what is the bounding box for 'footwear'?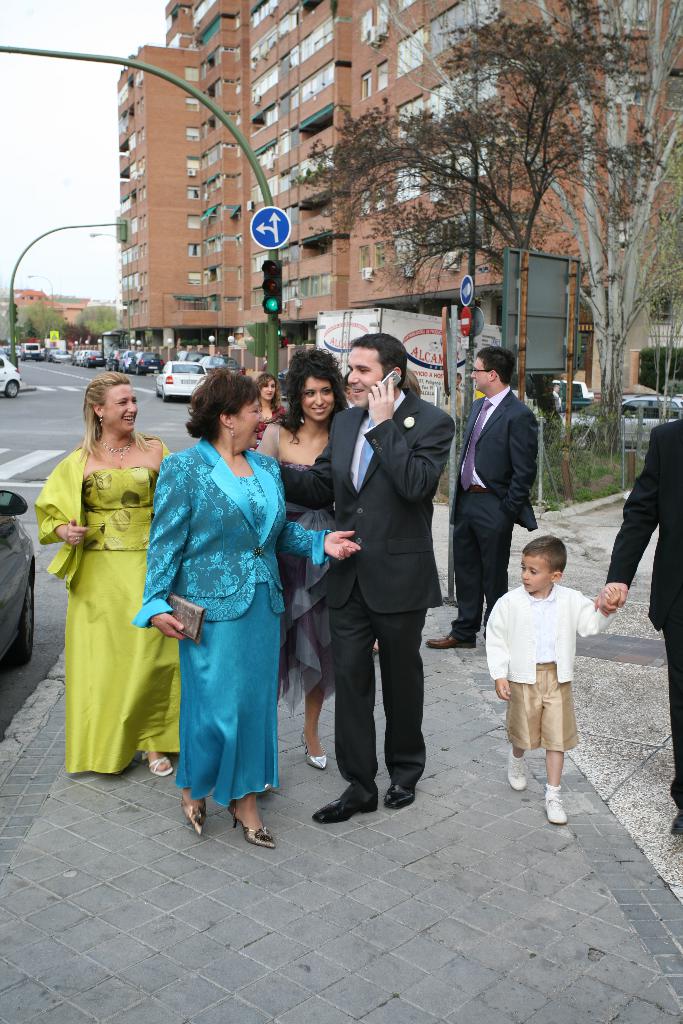
left=141, top=743, right=172, bottom=780.
